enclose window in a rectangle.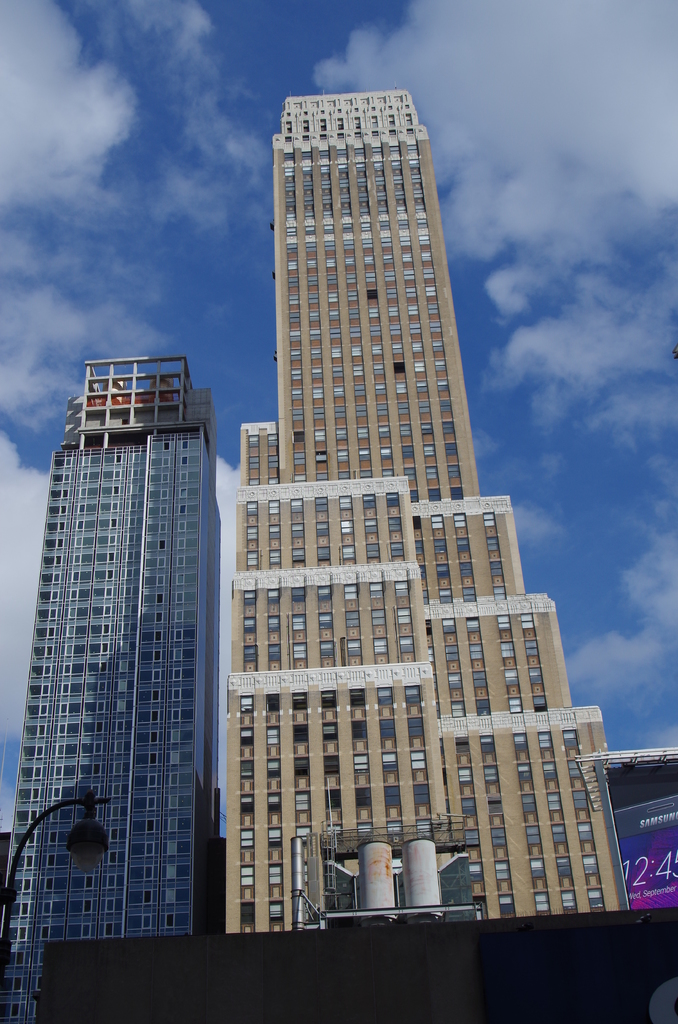
bbox(292, 792, 311, 823).
